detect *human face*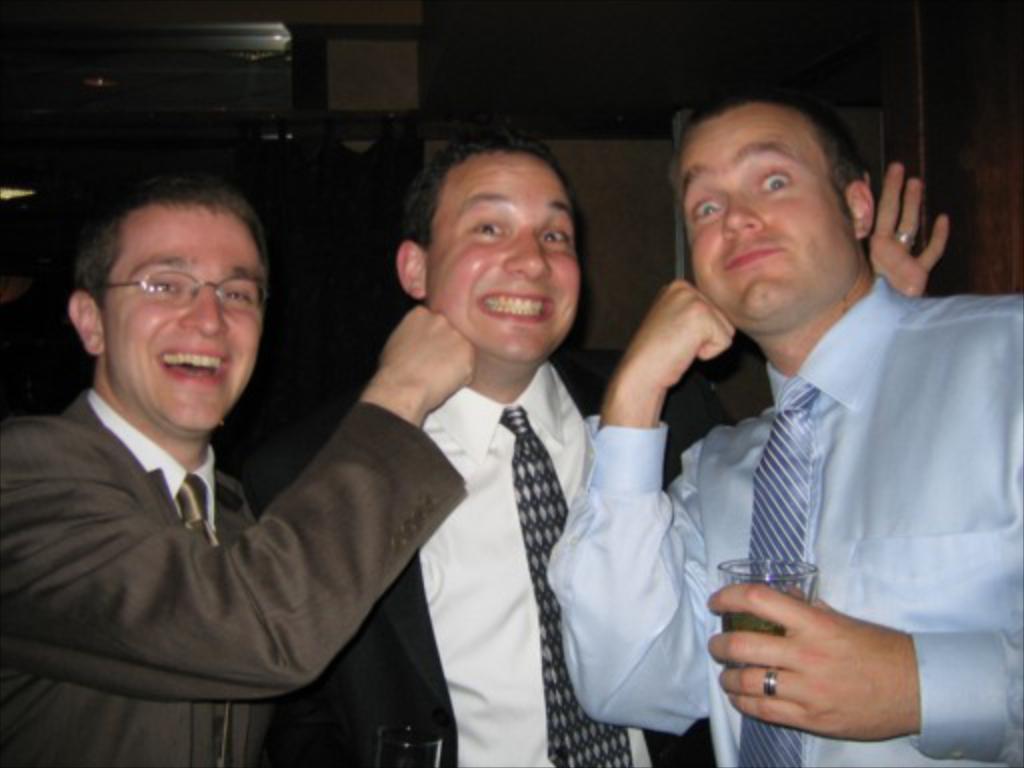
100, 202, 260, 434
